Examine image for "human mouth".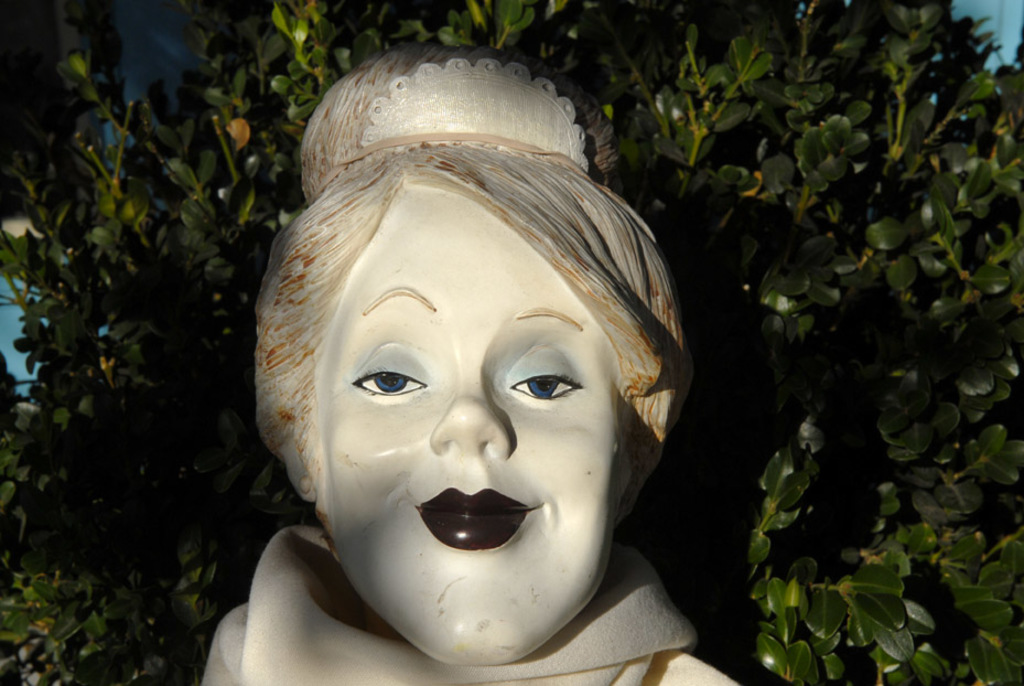
Examination result: x1=420, y1=484, x2=530, y2=549.
